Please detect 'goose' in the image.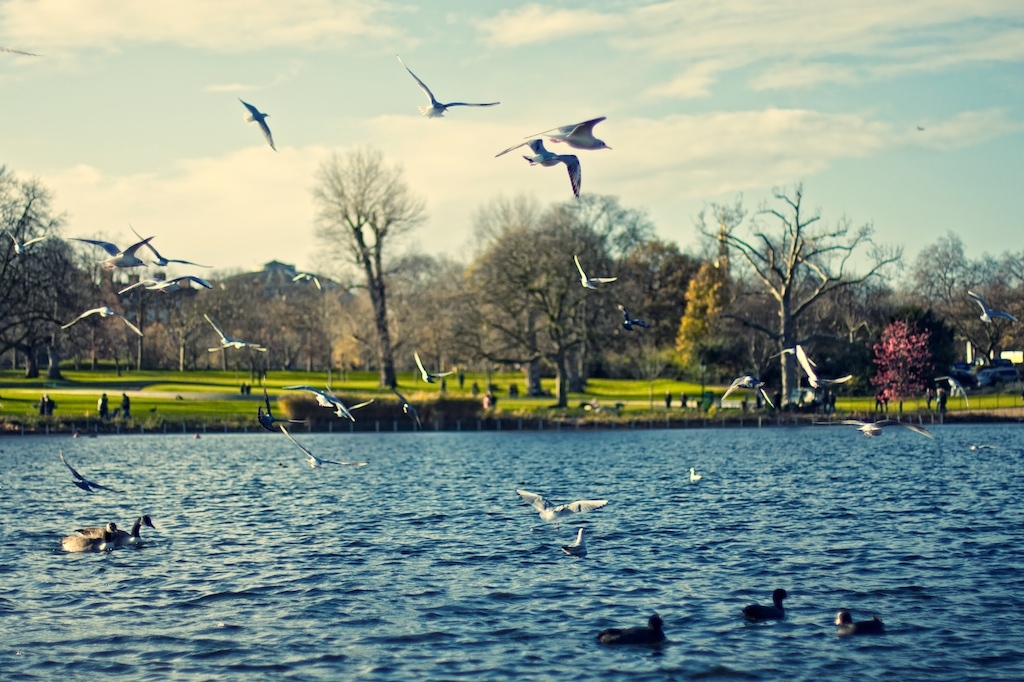
l=397, t=57, r=498, b=114.
